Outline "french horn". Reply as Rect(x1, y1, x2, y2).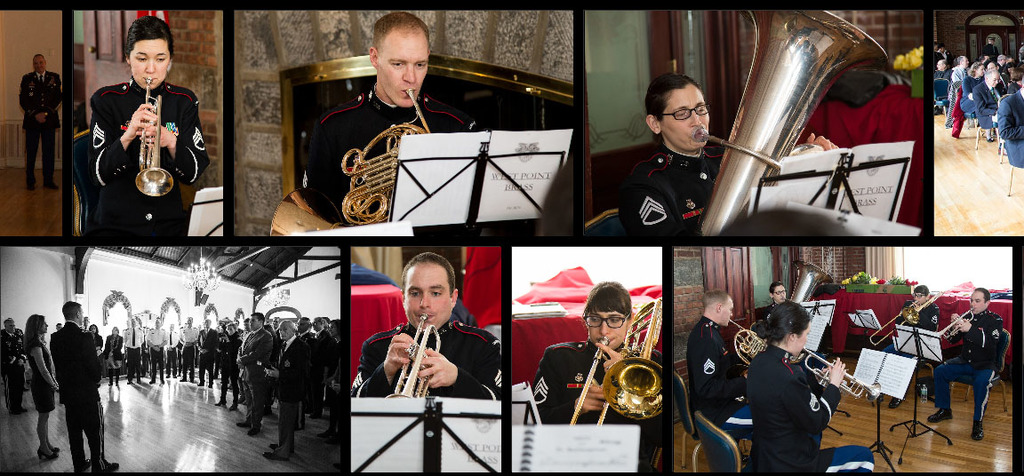
Rect(873, 283, 949, 354).
